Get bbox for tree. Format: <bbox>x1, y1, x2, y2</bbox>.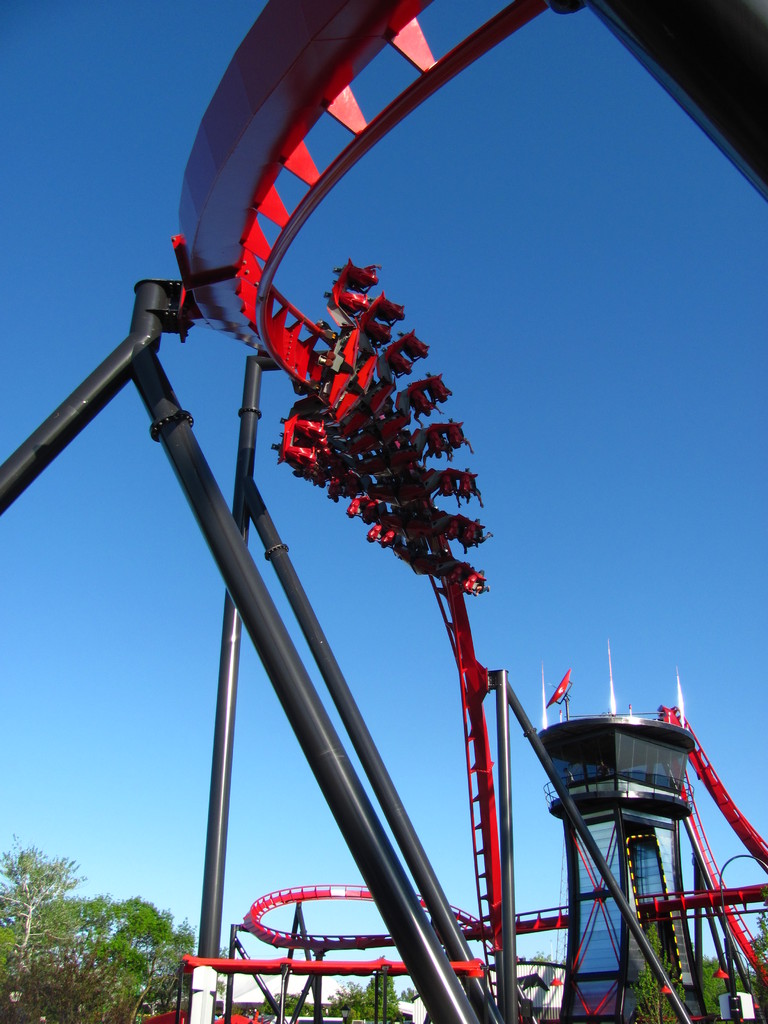
<bbox>263, 980, 429, 1015</bbox>.
